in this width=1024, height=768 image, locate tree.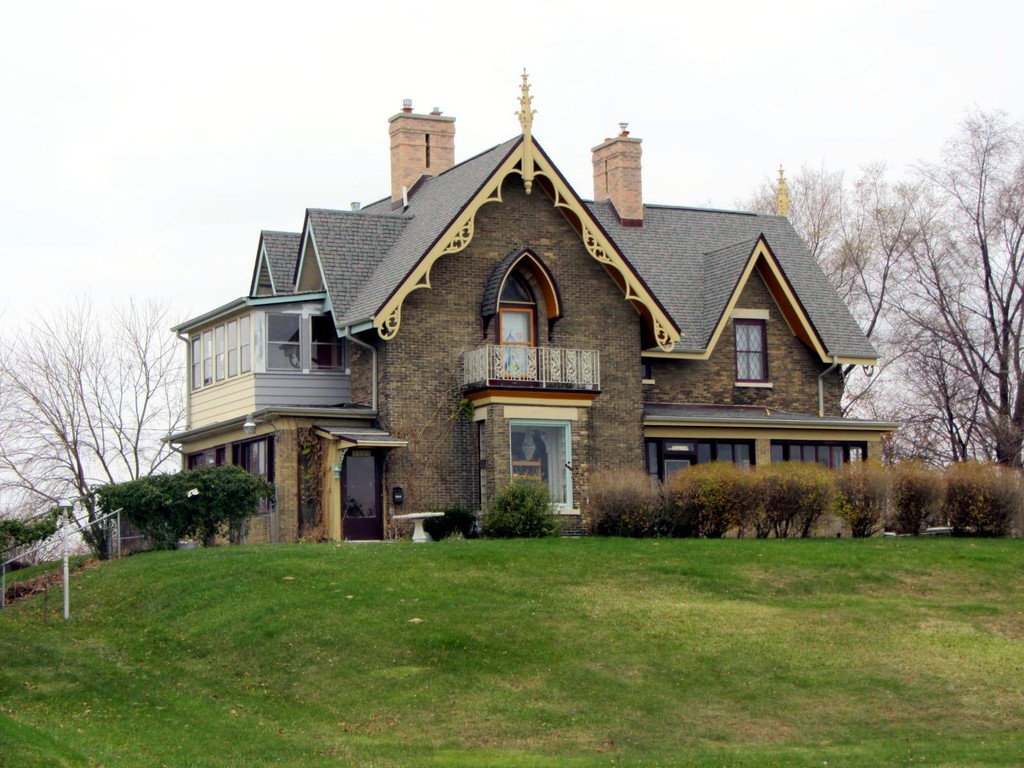
Bounding box: <box>15,237,179,615</box>.
